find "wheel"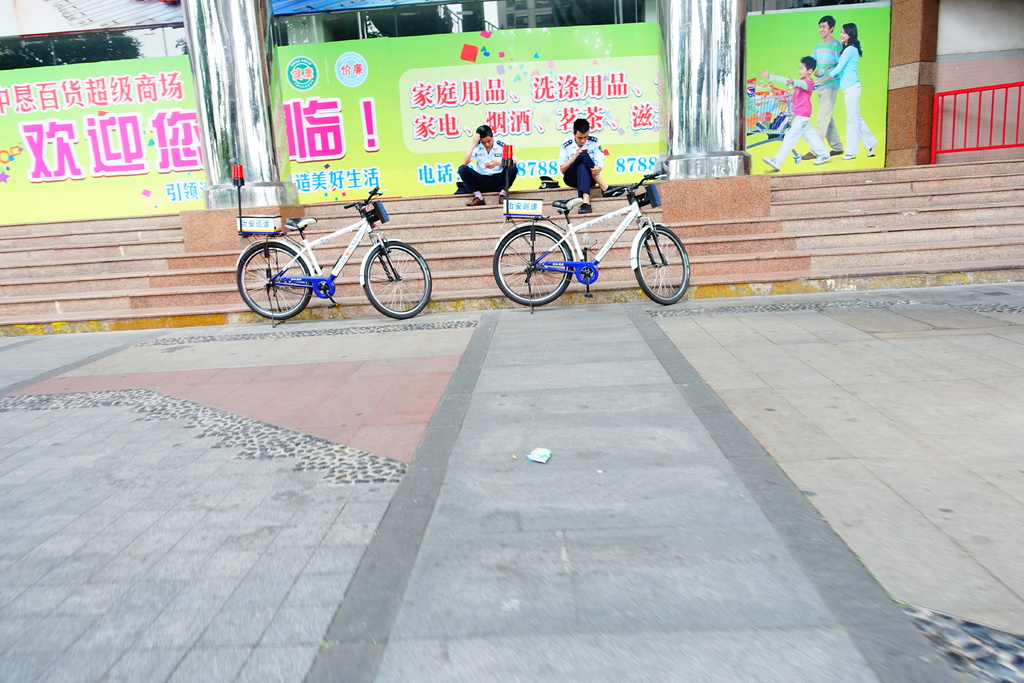
left=364, top=239, right=429, bottom=319
